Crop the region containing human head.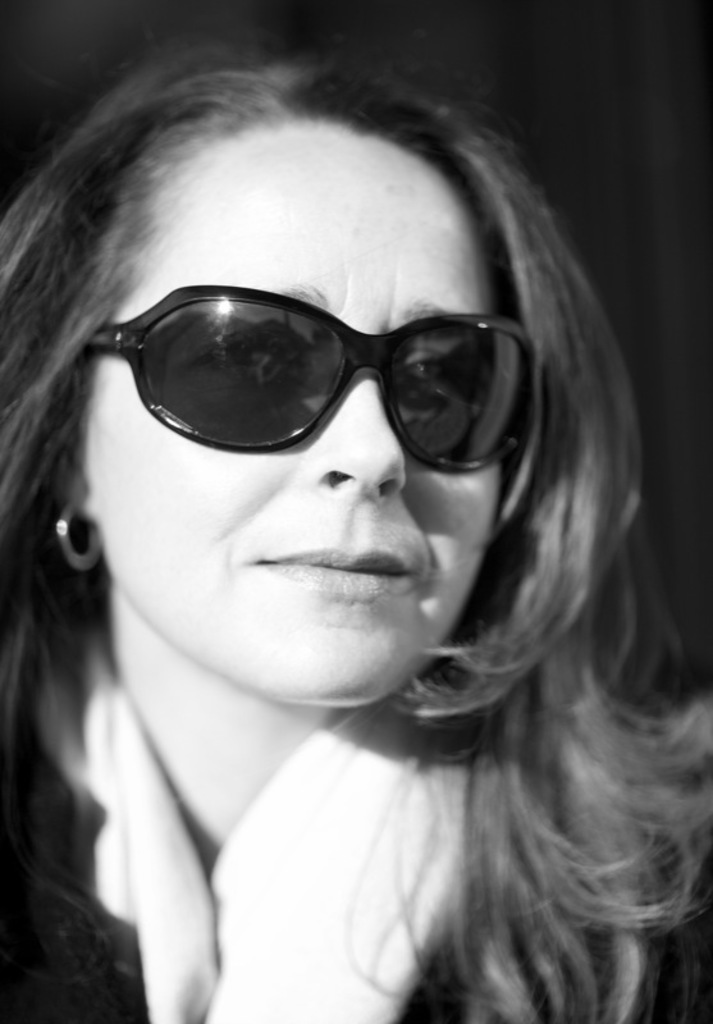
Crop region: left=84, top=206, right=573, bottom=579.
